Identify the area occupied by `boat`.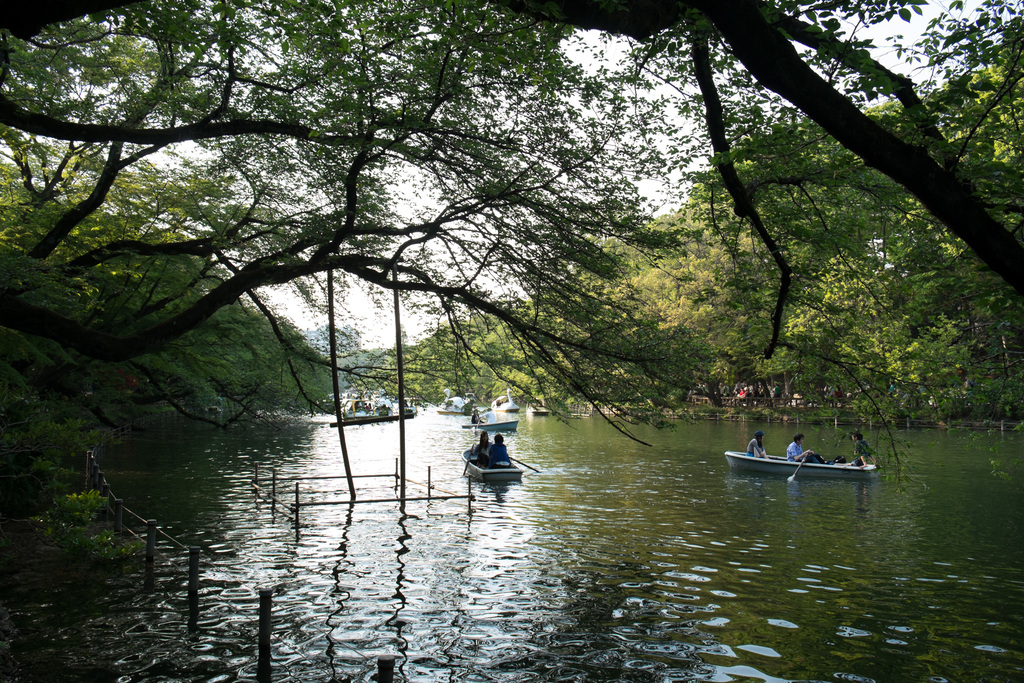
Area: 461,443,522,482.
